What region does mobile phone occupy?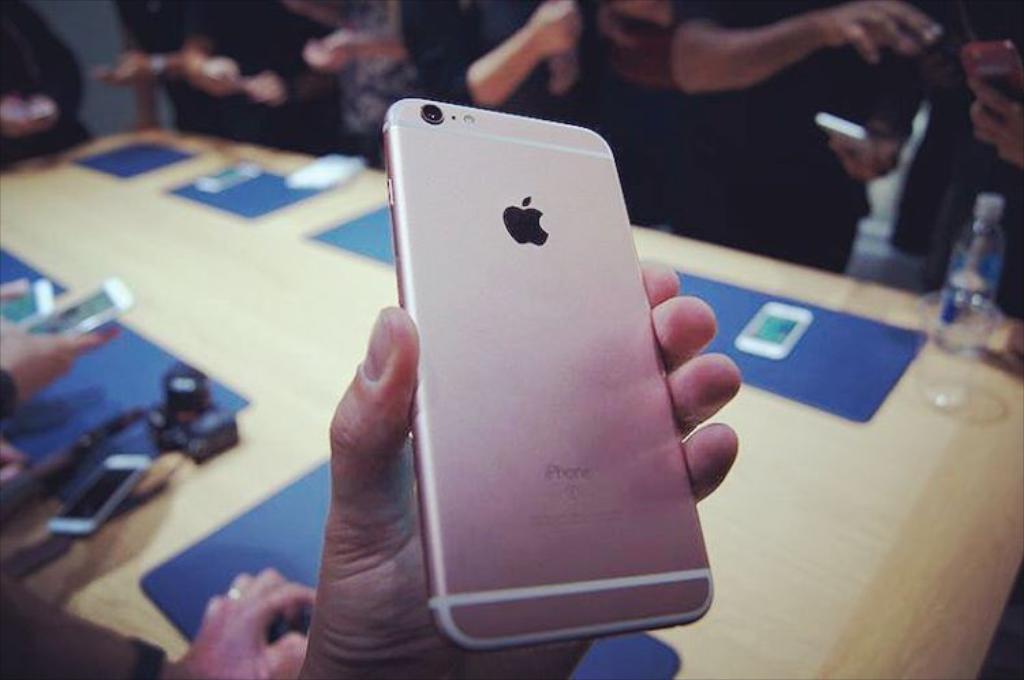
detection(19, 279, 132, 336).
